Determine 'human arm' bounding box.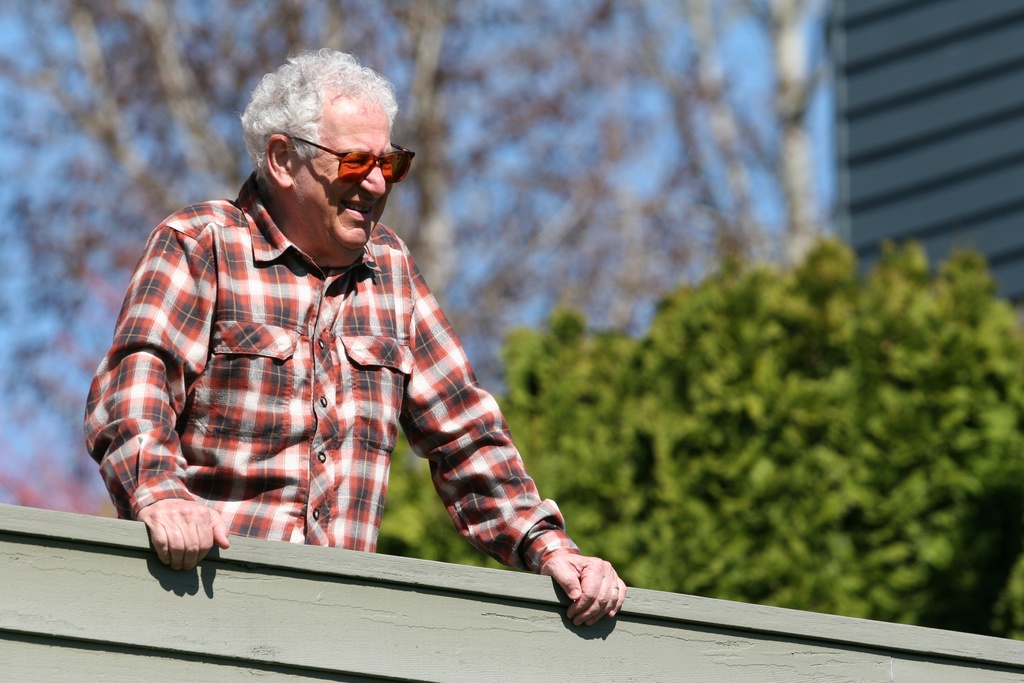
Determined: BBox(81, 209, 240, 575).
